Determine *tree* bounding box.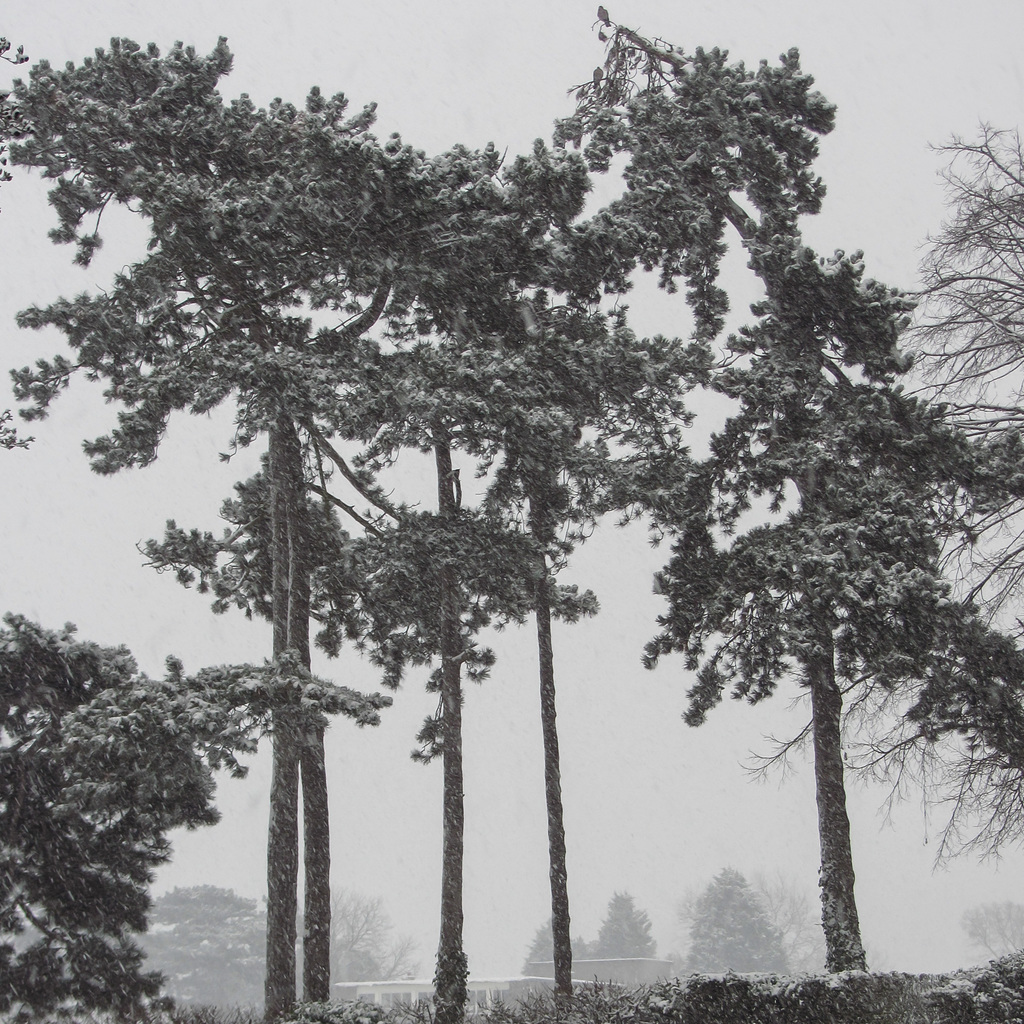
Determined: <box>528,0,1023,979</box>.
